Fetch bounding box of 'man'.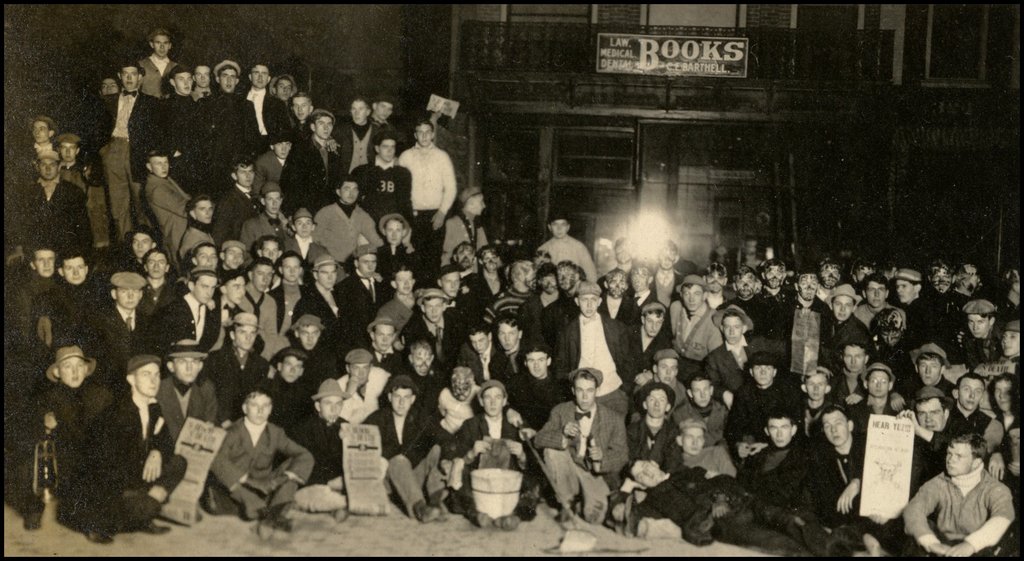
Bbox: {"left": 368, "top": 92, "right": 396, "bottom": 124}.
